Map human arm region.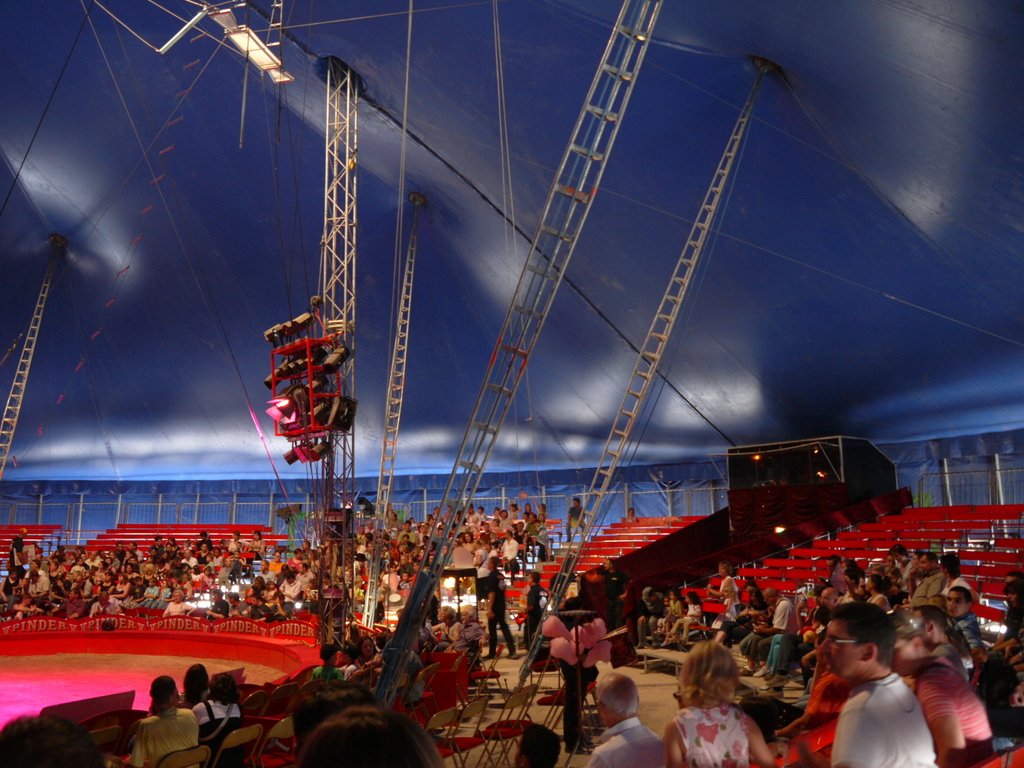
Mapped to [x1=708, y1=576, x2=731, y2=597].
